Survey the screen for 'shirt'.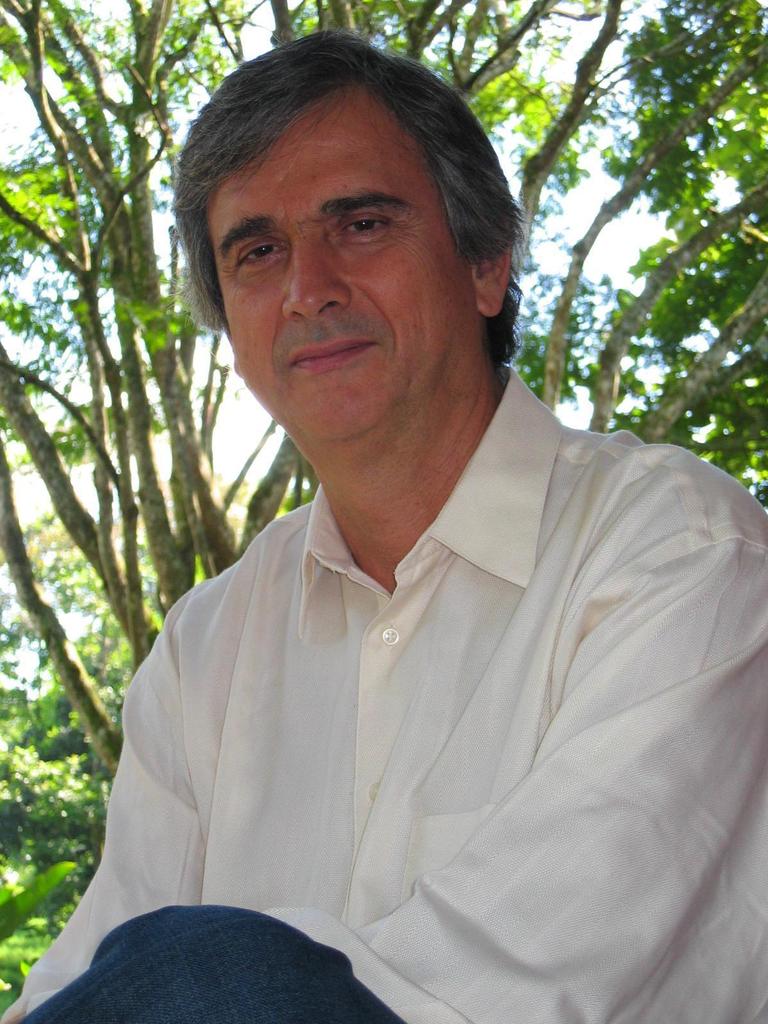
Survey found: [0,364,767,1023].
